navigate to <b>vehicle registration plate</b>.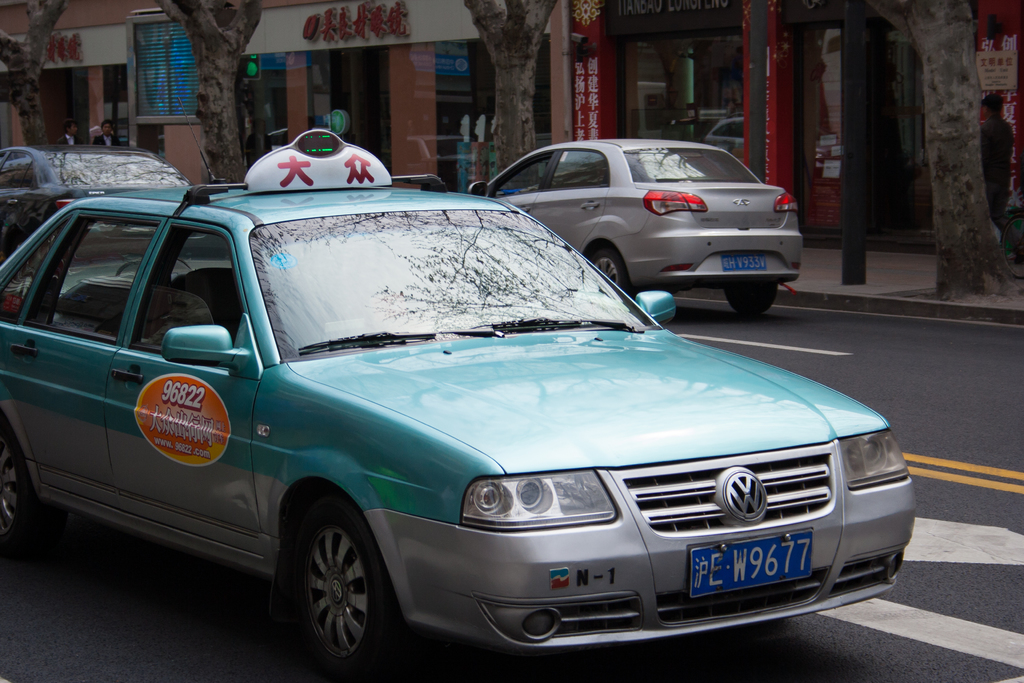
Navigation target: pyautogui.locateOnScreen(689, 543, 823, 609).
